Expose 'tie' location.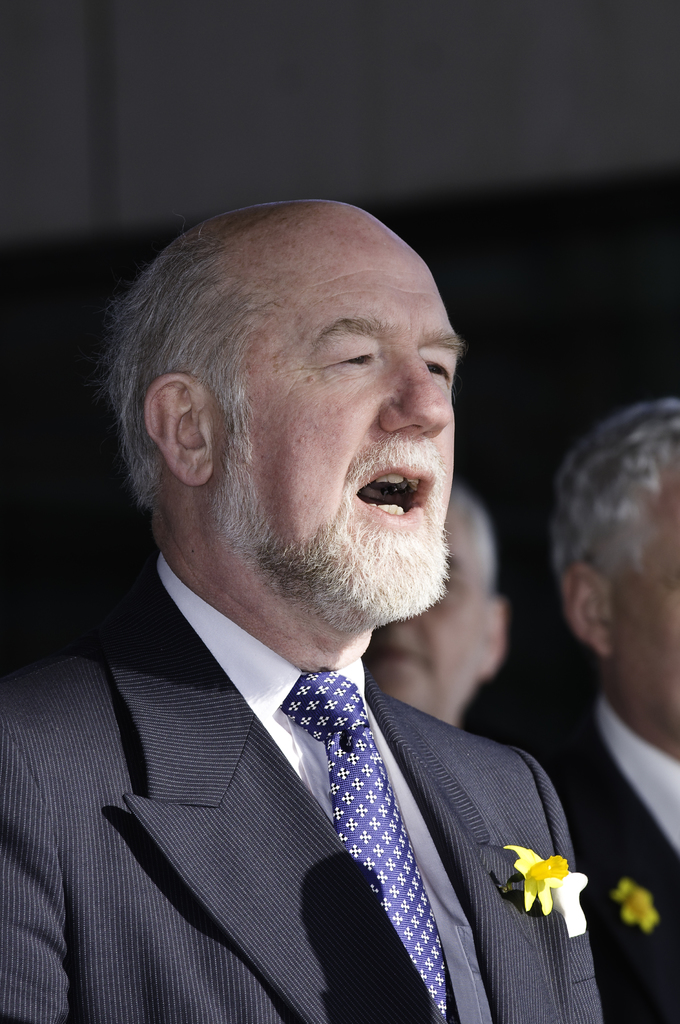
Exposed at crop(279, 668, 448, 1018).
